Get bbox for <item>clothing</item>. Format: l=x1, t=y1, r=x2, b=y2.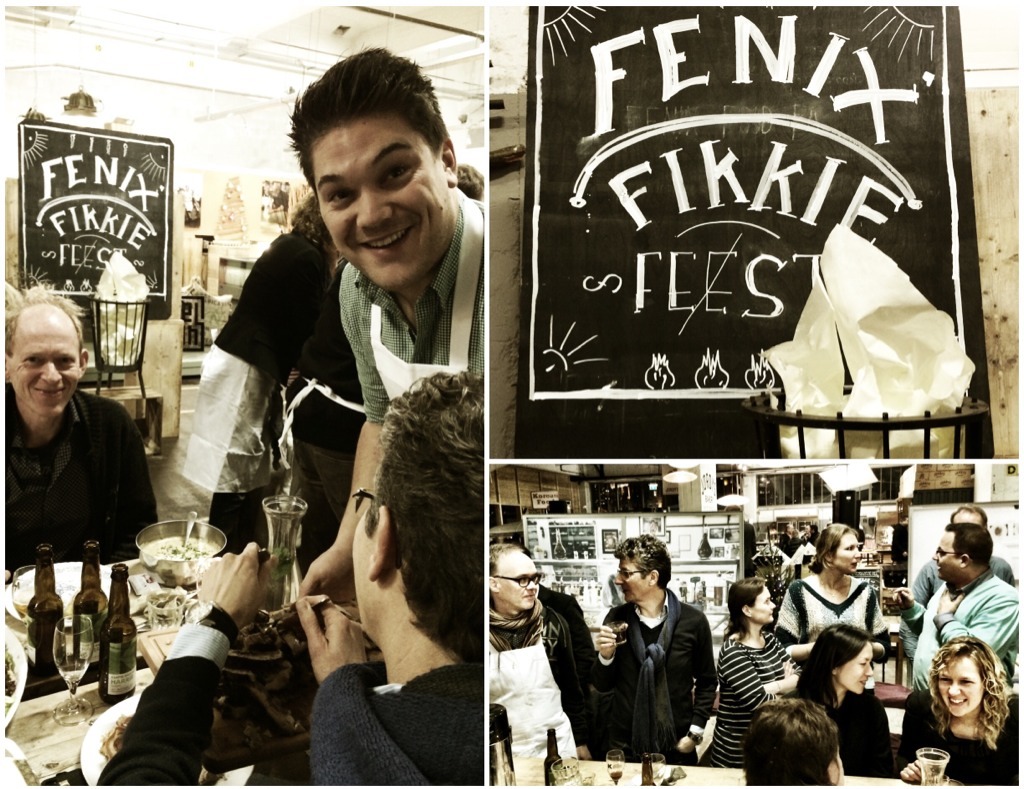
l=707, t=629, r=800, b=766.
